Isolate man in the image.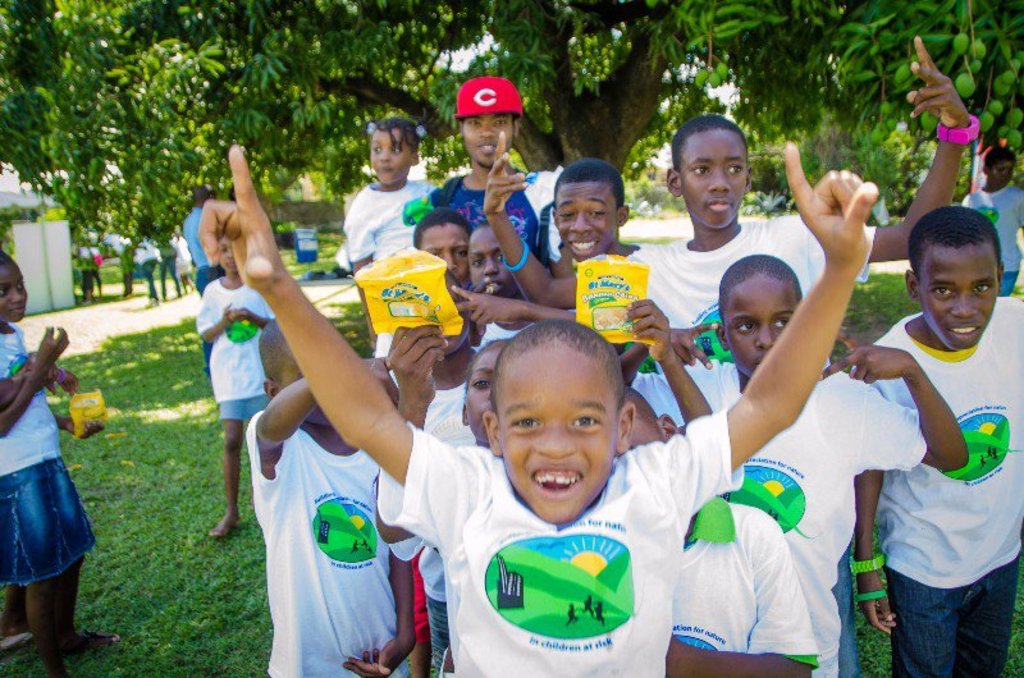
Isolated region: <bbox>489, 37, 928, 353</bbox>.
